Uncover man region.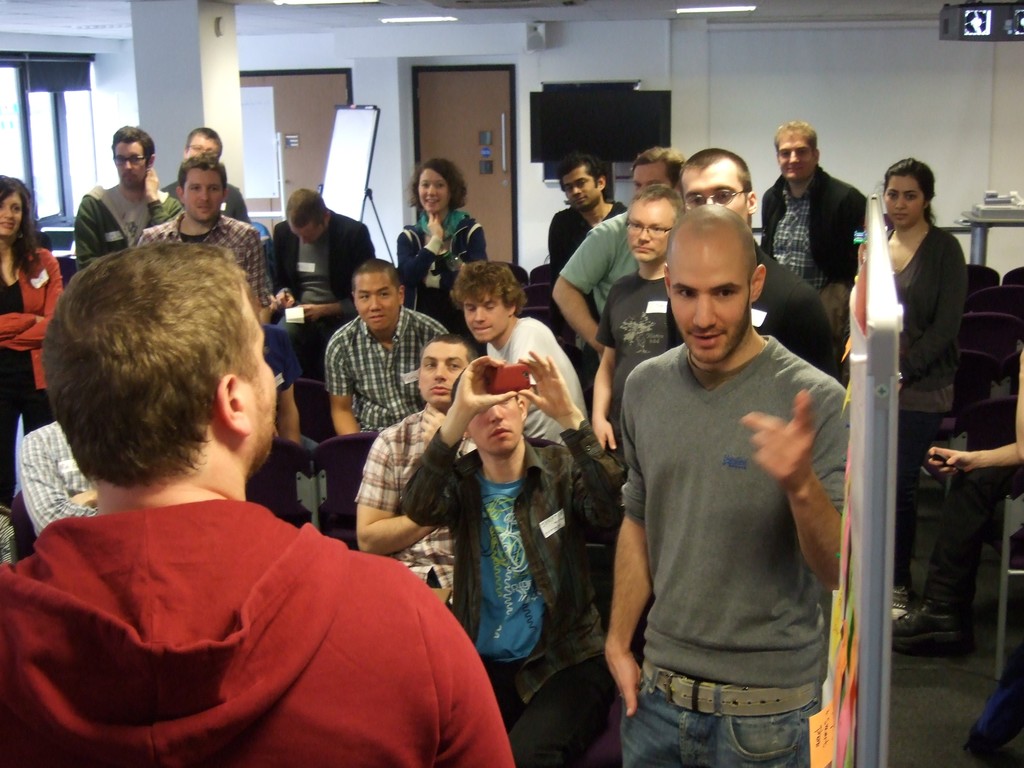
Uncovered: rect(756, 119, 878, 336).
